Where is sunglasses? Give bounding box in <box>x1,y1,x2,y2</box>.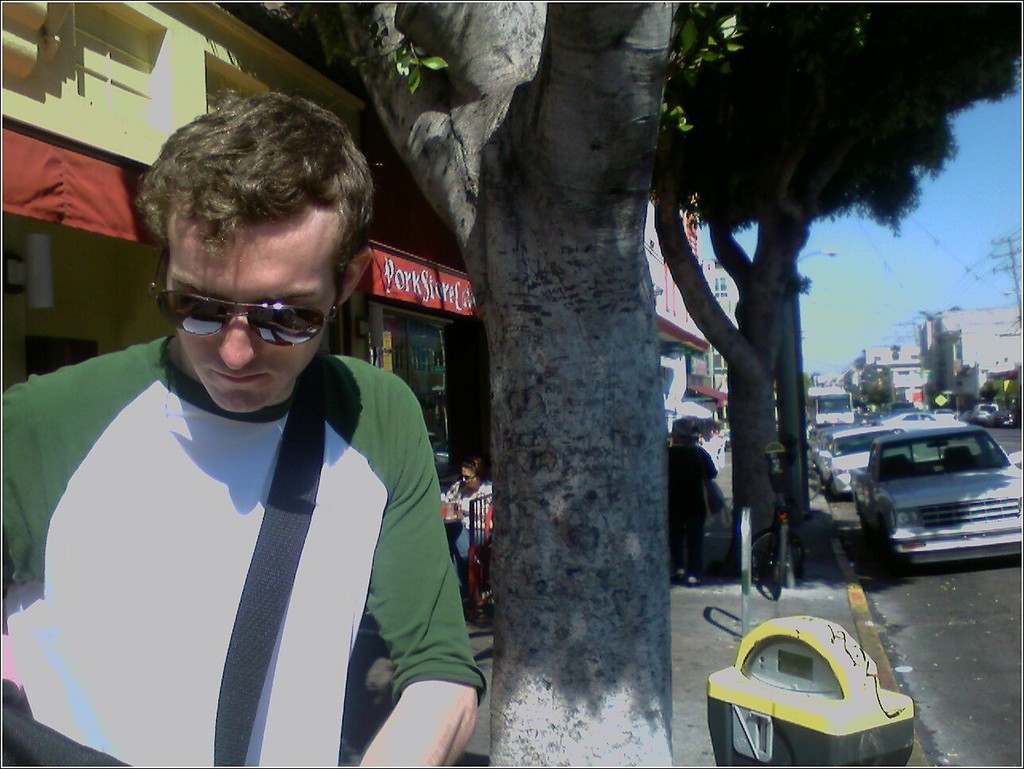
<box>147,251,342,346</box>.
